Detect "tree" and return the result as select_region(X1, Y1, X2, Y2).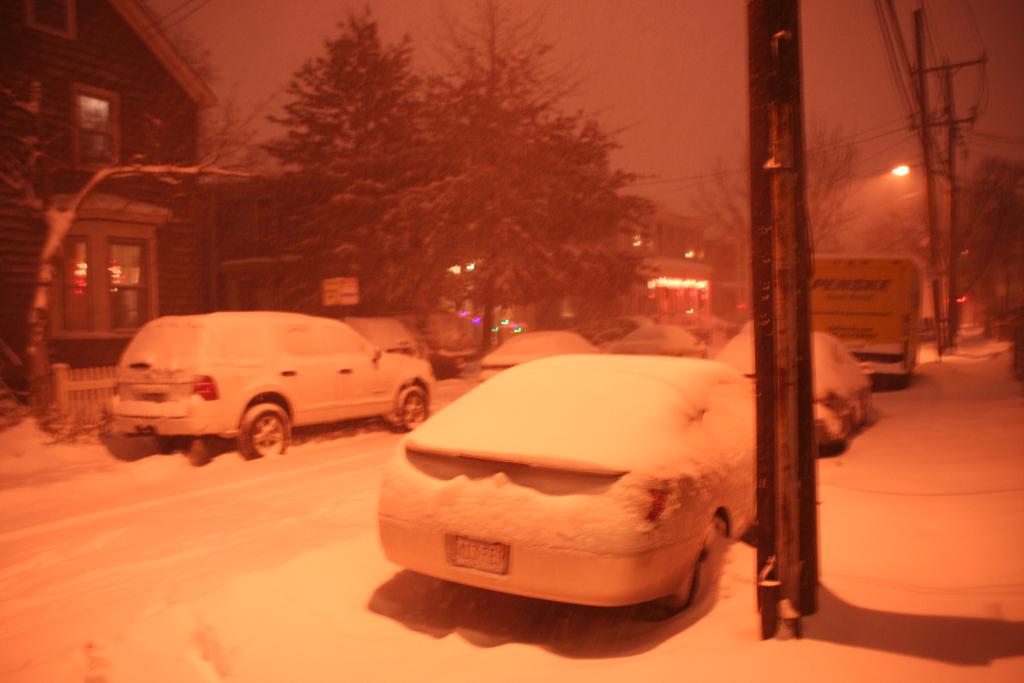
select_region(690, 90, 858, 332).
